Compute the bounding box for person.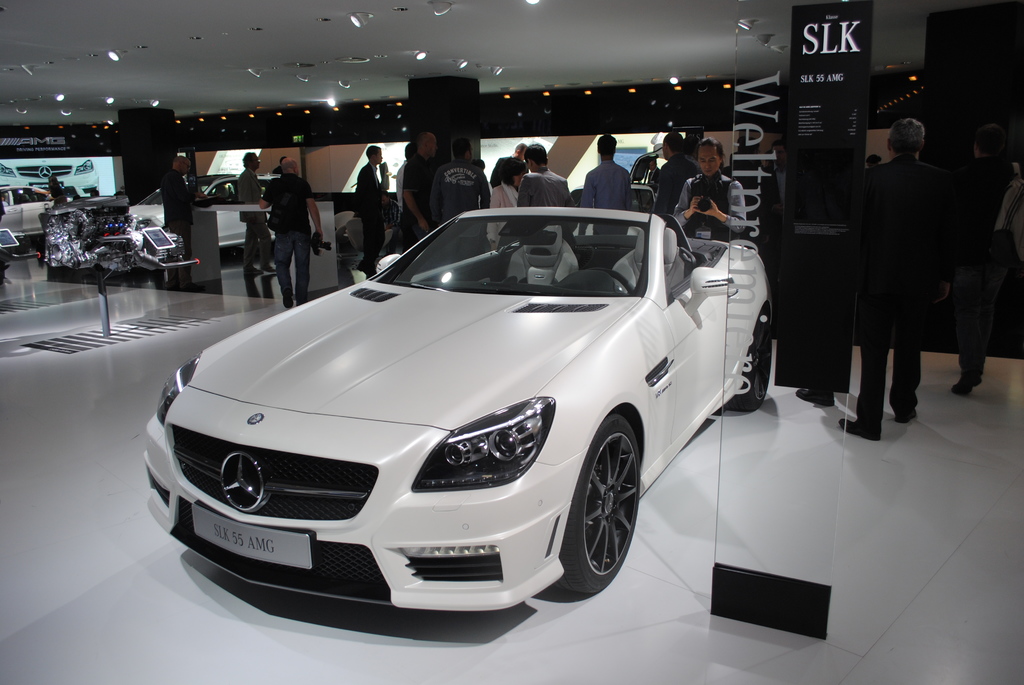
bbox(431, 142, 488, 222).
